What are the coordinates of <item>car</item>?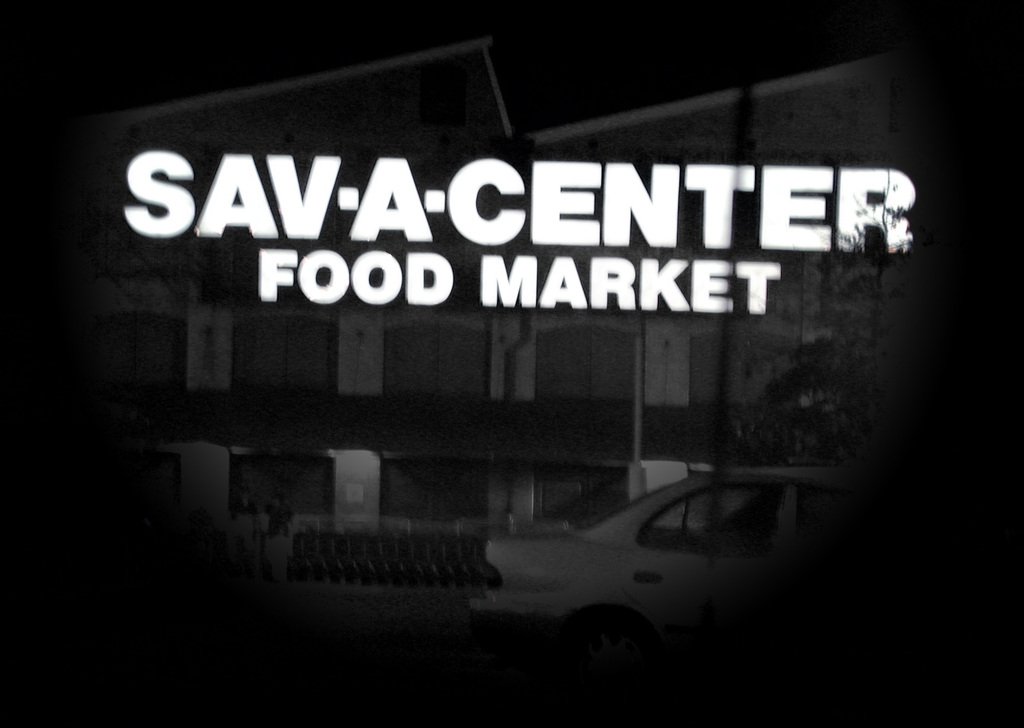
477/454/842/674.
